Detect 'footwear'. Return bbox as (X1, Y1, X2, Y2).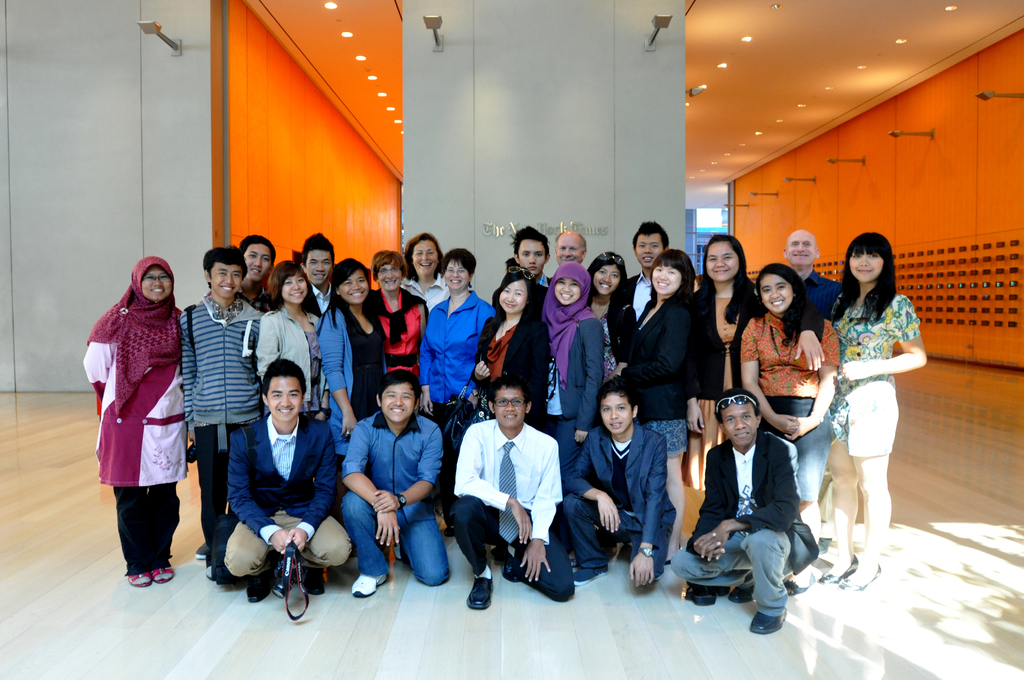
(118, 564, 156, 590).
